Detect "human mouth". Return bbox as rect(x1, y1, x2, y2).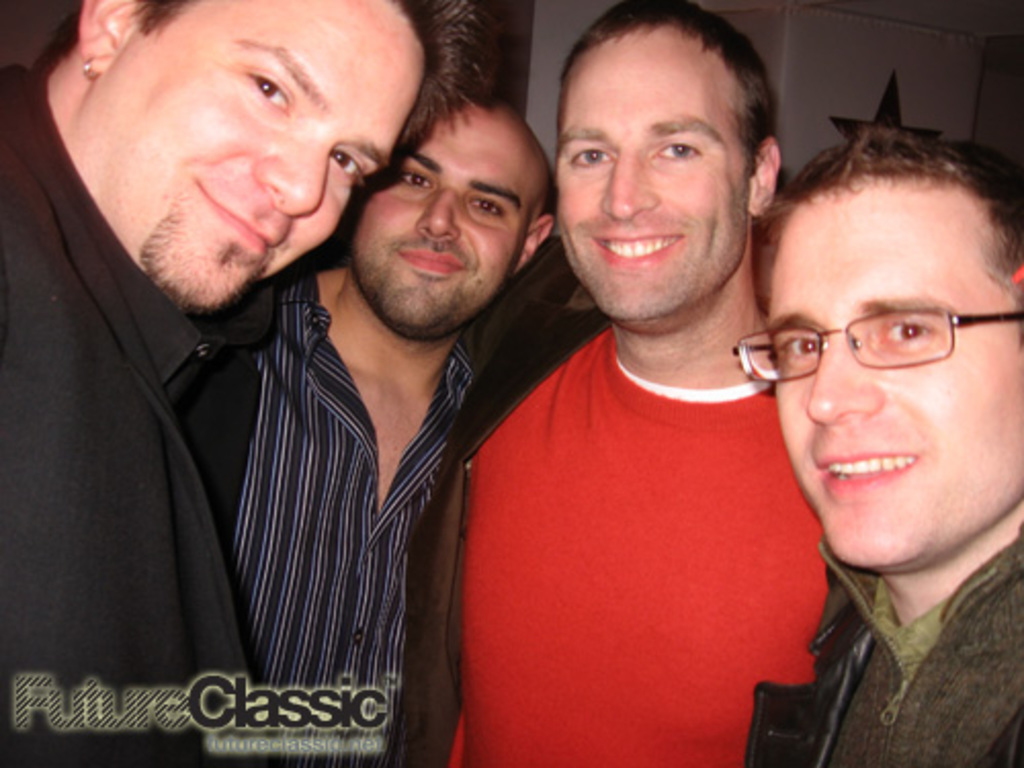
rect(807, 444, 924, 502).
